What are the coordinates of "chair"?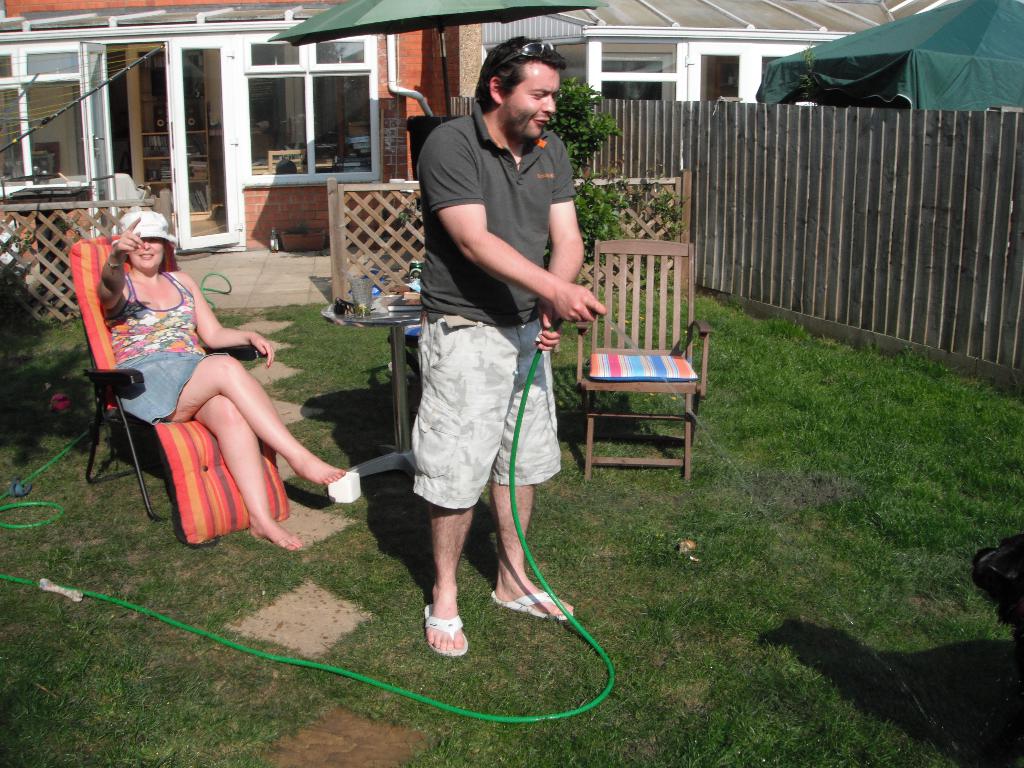
box=[67, 273, 240, 538].
